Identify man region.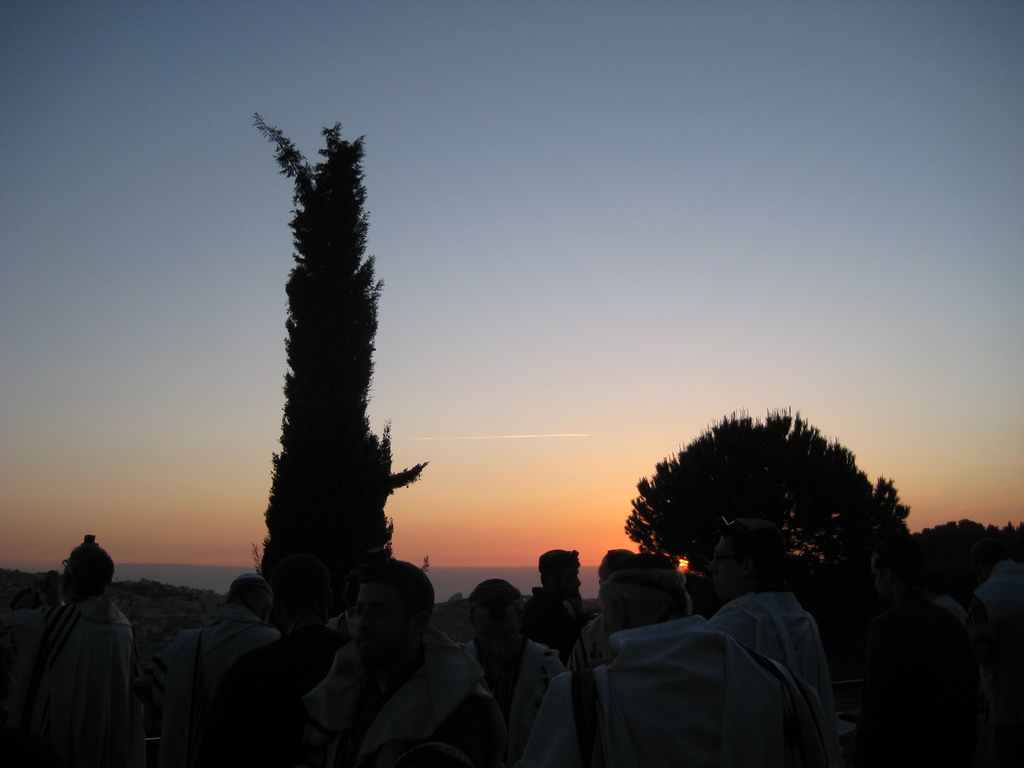
Region: 166/576/277/687.
